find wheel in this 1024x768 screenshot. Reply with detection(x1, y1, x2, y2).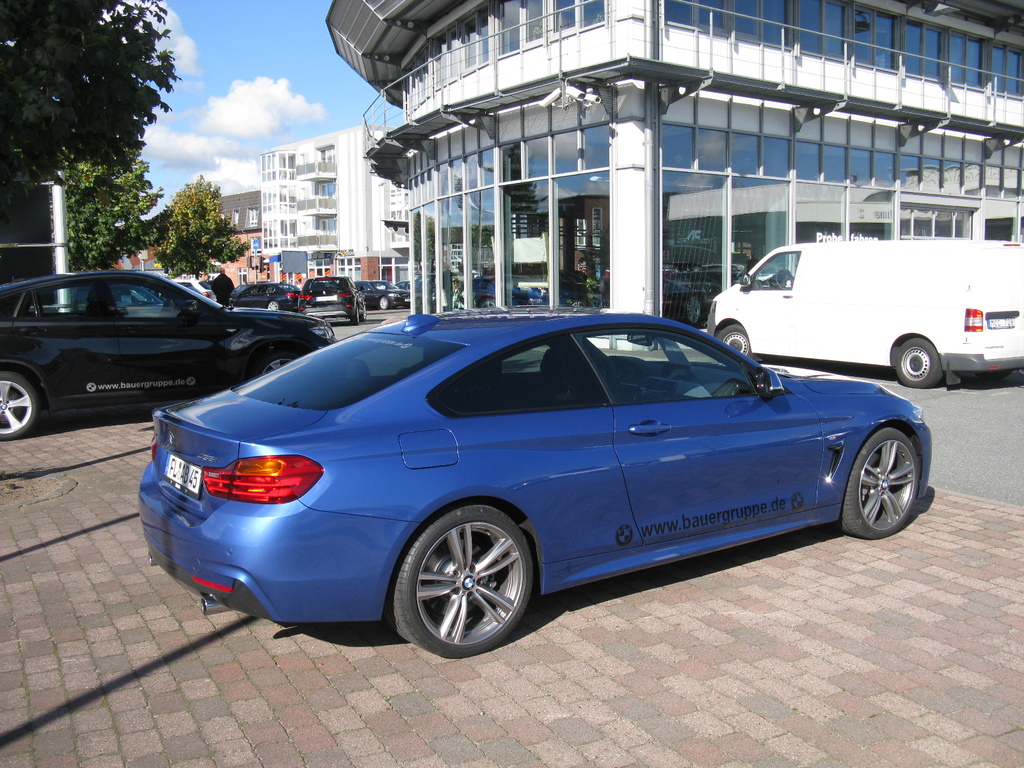
detection(844, 426, 930, 549).
